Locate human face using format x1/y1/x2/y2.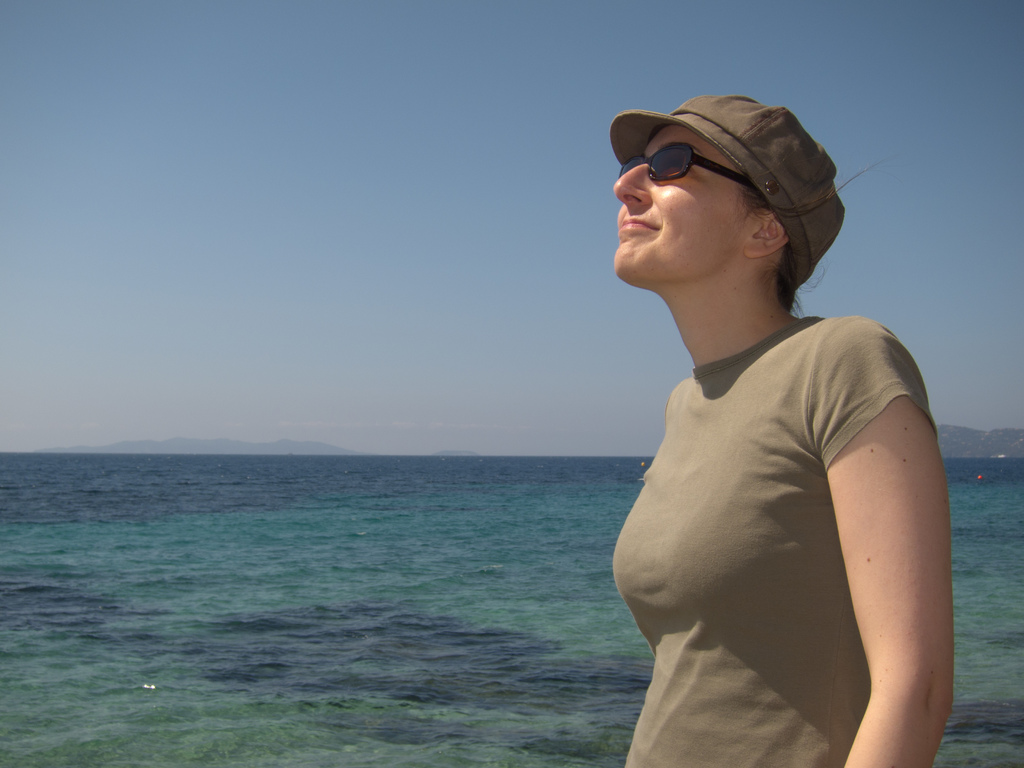
611/127/758/294.
